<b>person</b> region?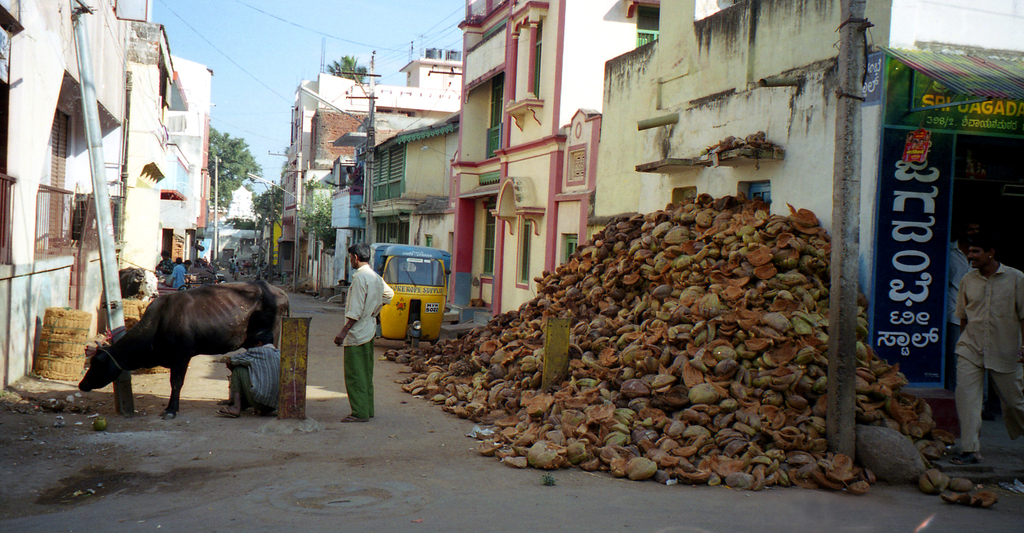
909:139:918:162
